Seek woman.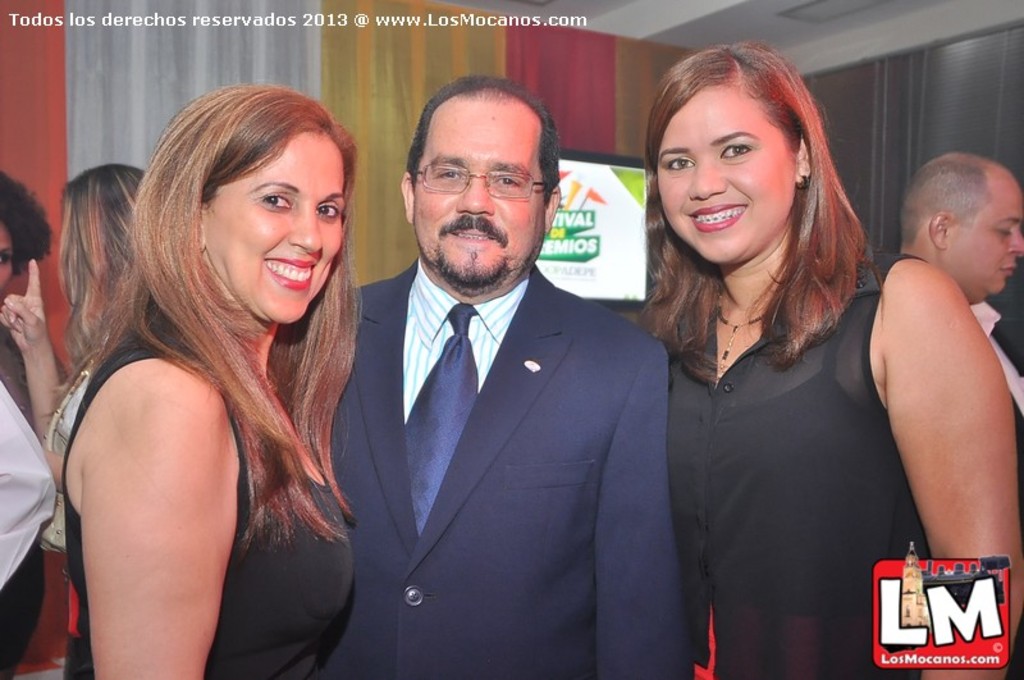
0 172 51 679.
